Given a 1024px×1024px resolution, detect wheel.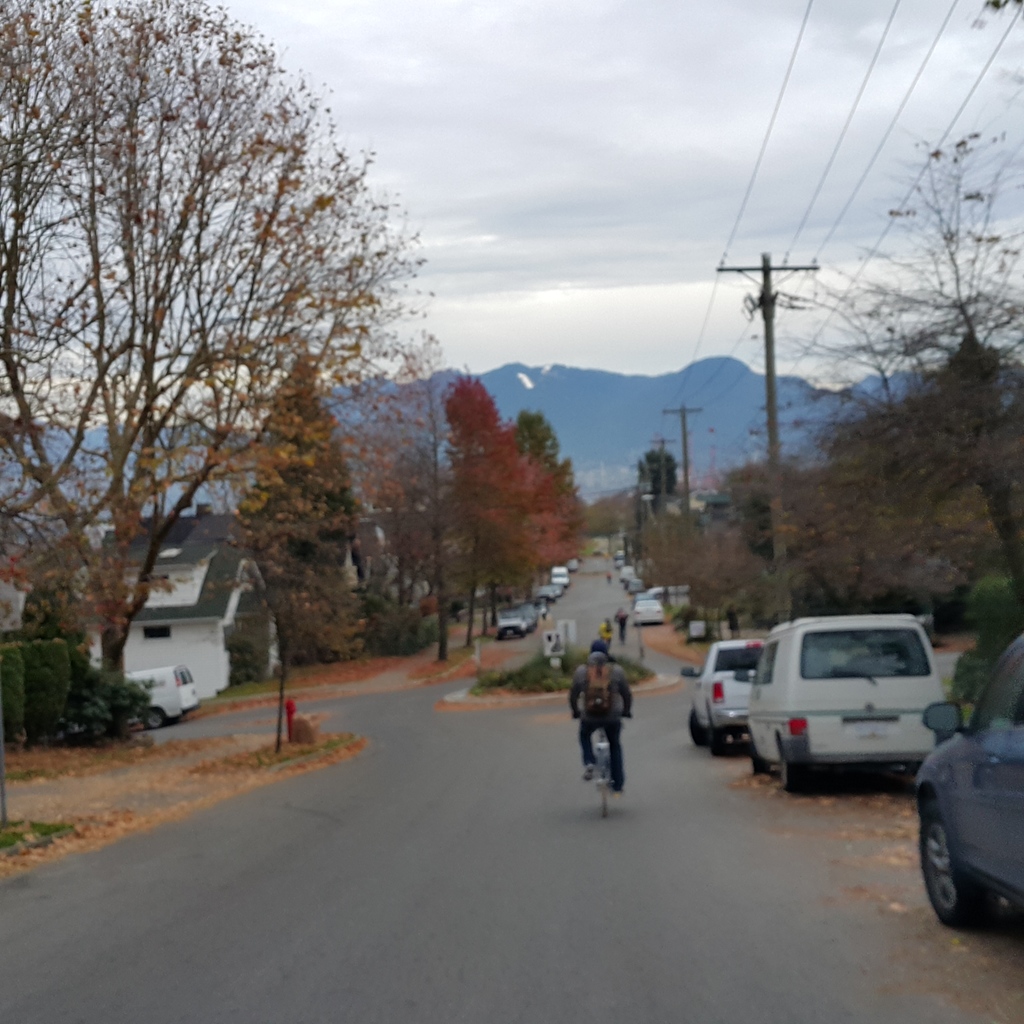
bbox(753, 758, 767, 776).
